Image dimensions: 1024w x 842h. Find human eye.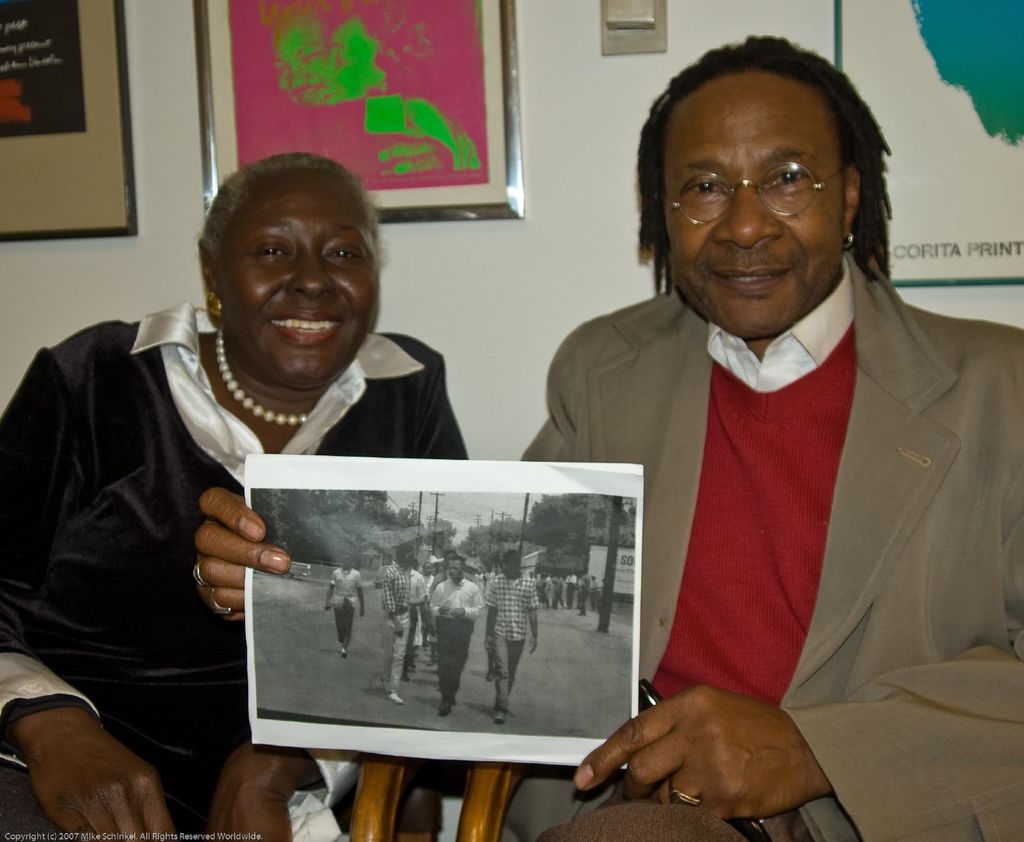
766:162:813:192.
